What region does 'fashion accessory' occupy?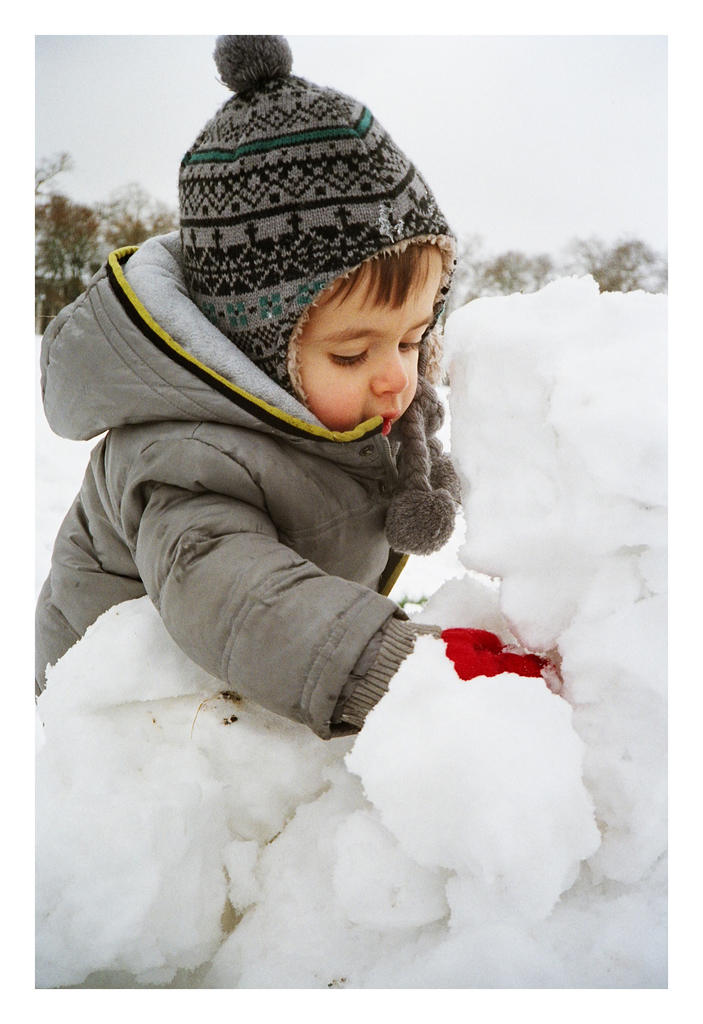
339:625:545:730.
